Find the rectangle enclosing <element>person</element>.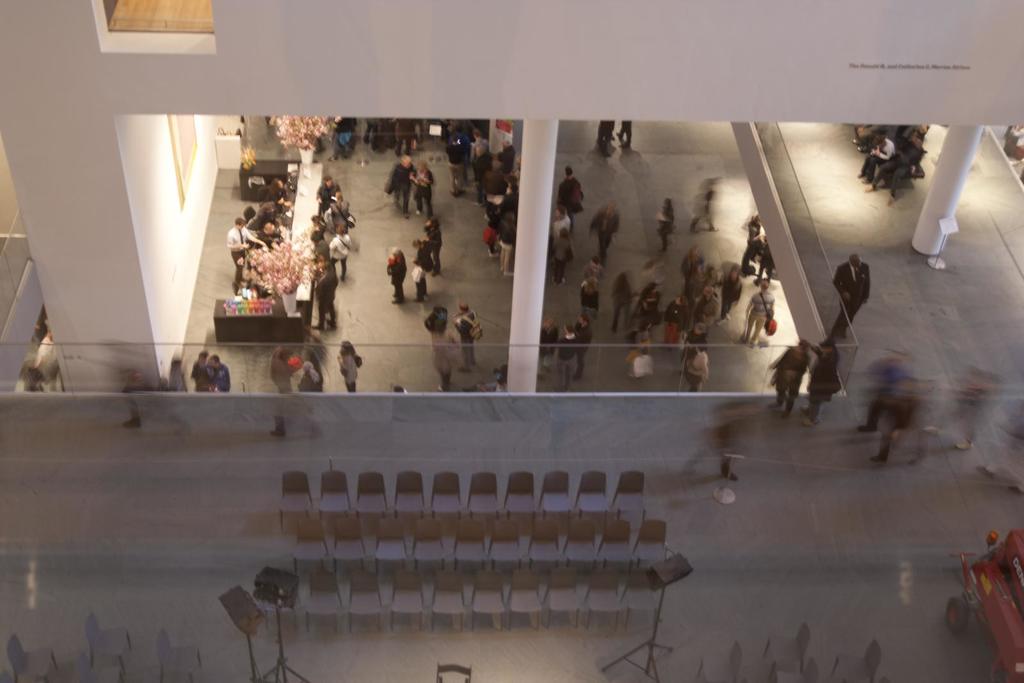
556, 162, 582, 236.
